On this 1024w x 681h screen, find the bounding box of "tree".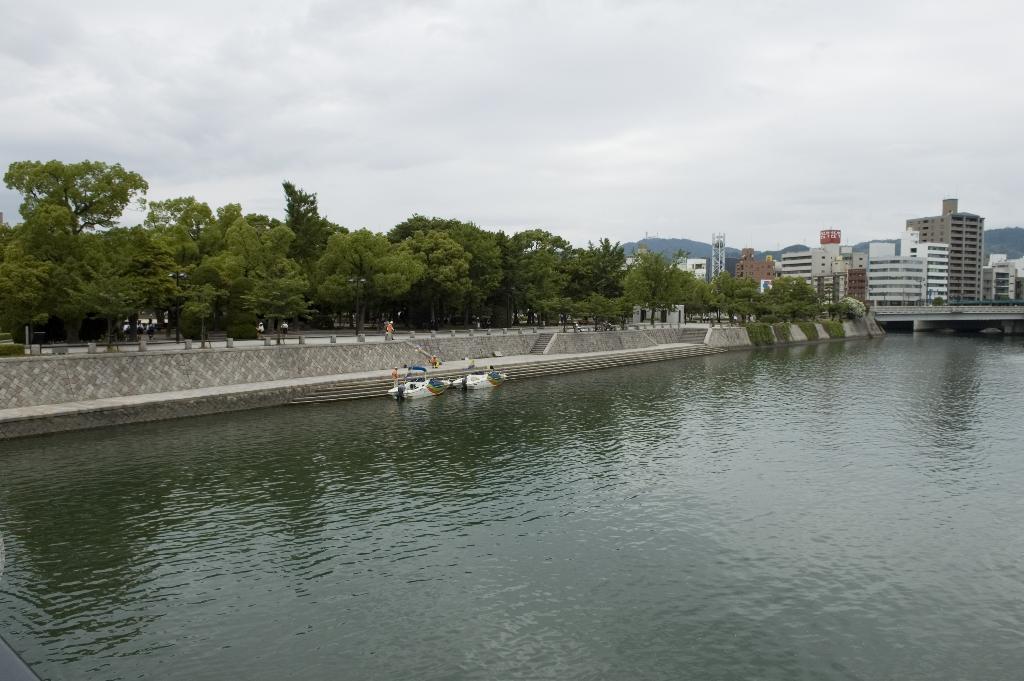
Bounding box: 310/227/426/334.
